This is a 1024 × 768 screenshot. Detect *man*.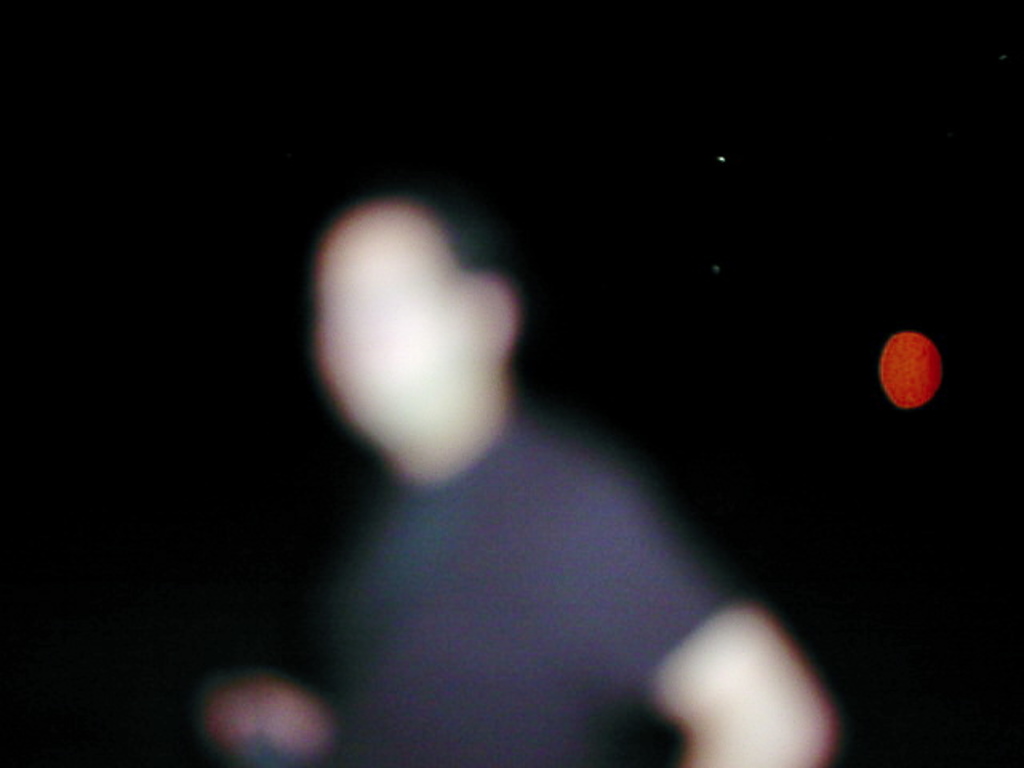
200, 118, 819, 746.
